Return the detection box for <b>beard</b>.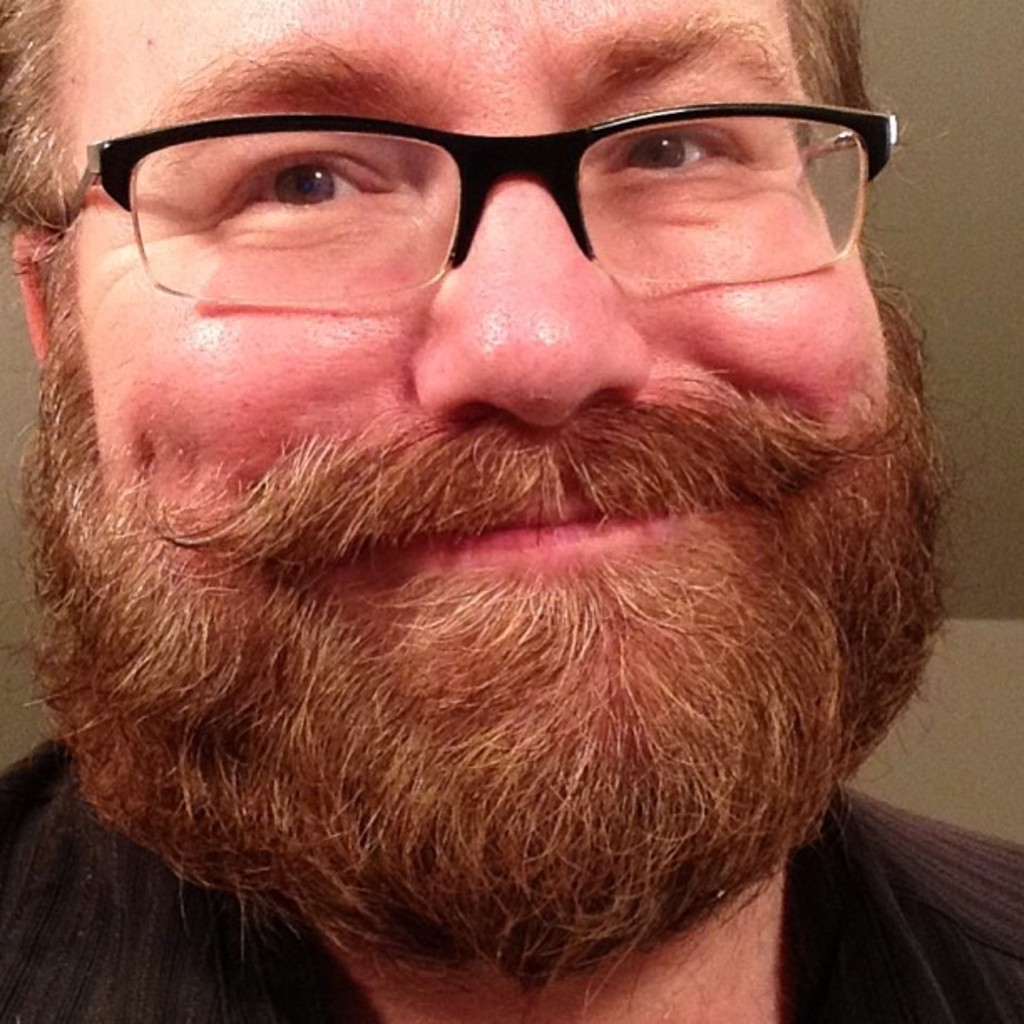
0 303 989 1022.
